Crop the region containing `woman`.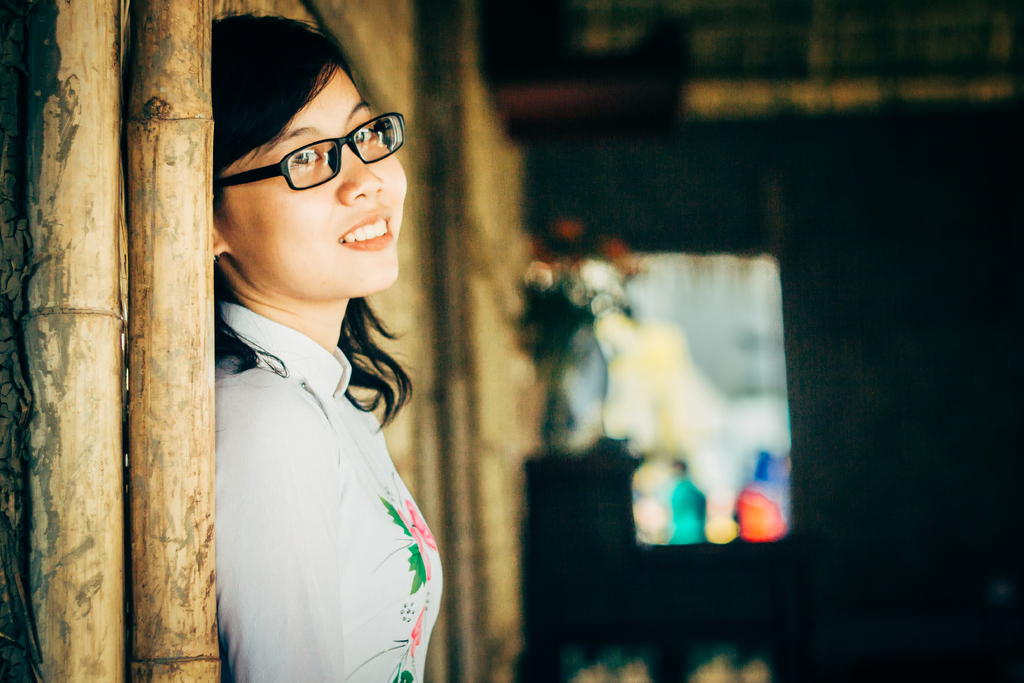
Crop region: pyautogui.locateOnScreen(170, 34, 457, 666).
